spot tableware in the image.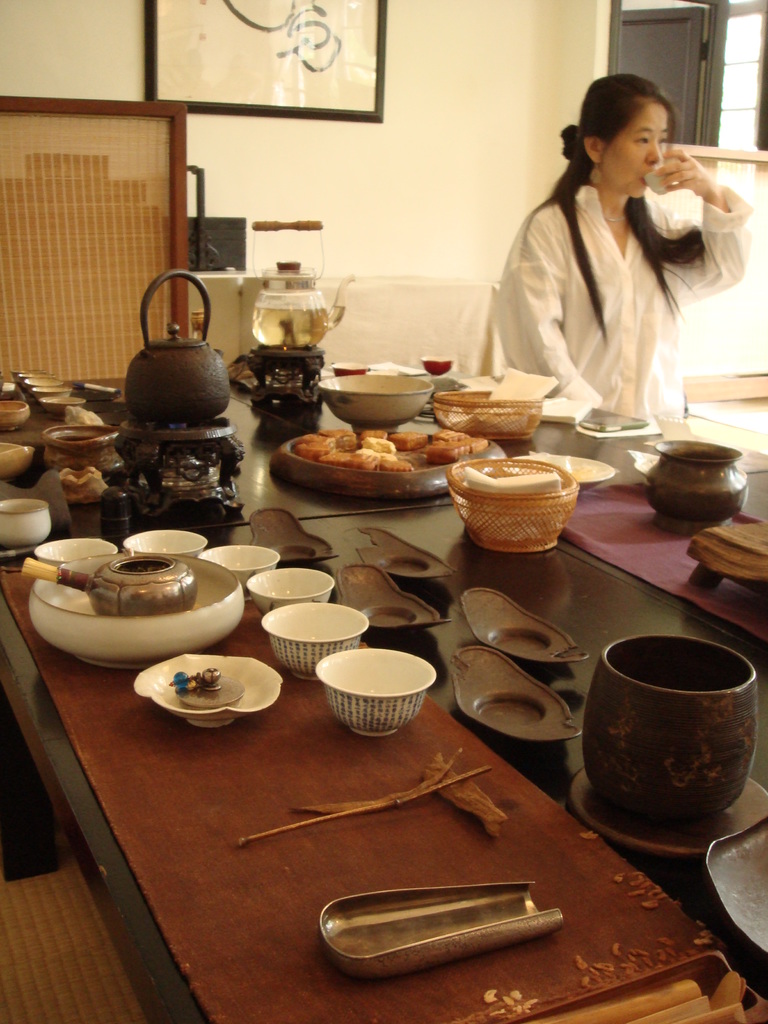
tableware found at (left=257, top=603, right=369, bottom=685).
